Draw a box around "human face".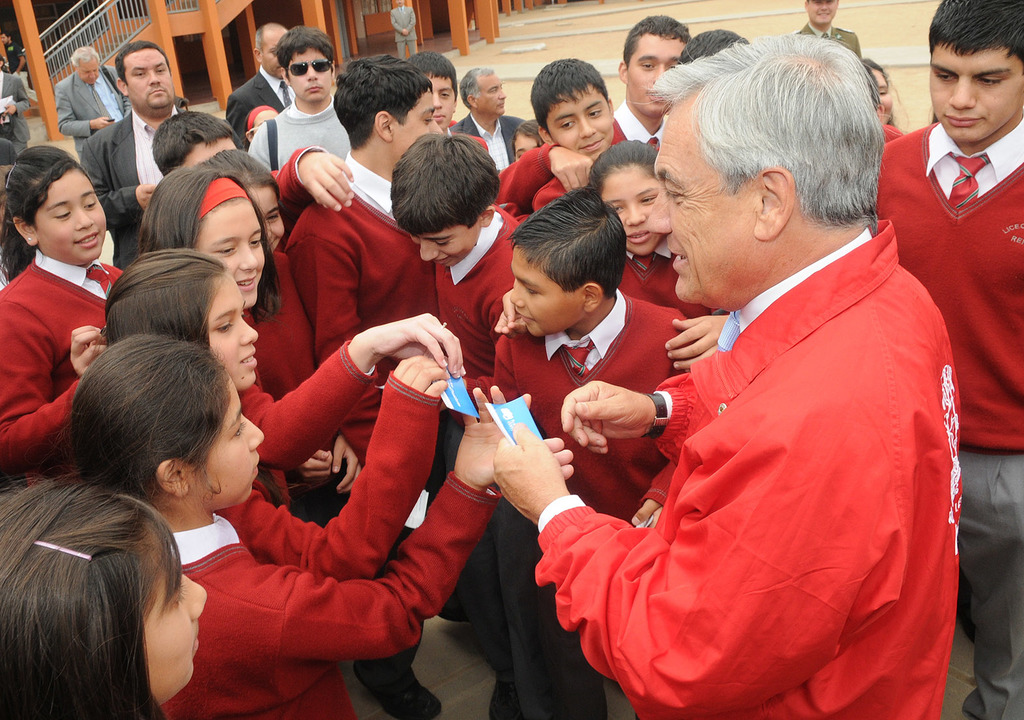
866 58 901 122.
